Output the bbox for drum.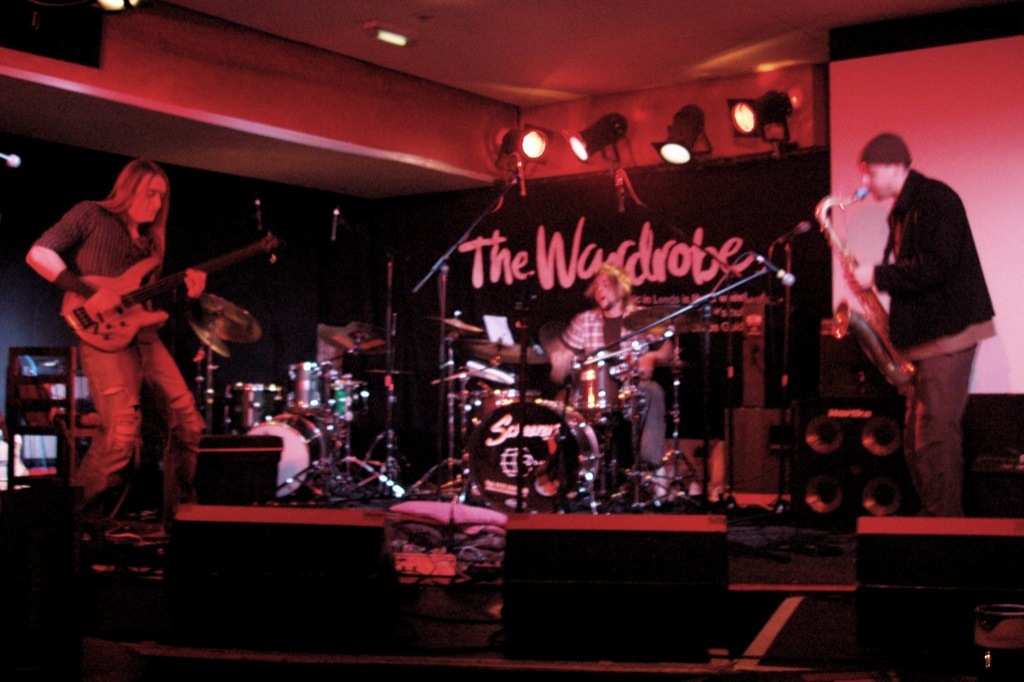
[225,382,288,433].
